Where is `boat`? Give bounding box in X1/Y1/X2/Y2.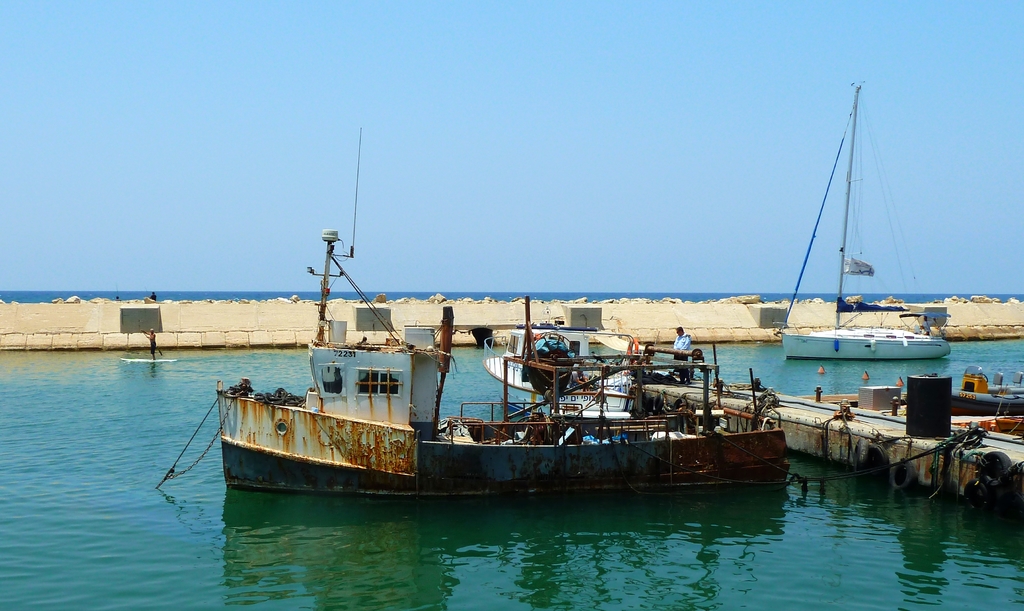
776/78/952/360.
